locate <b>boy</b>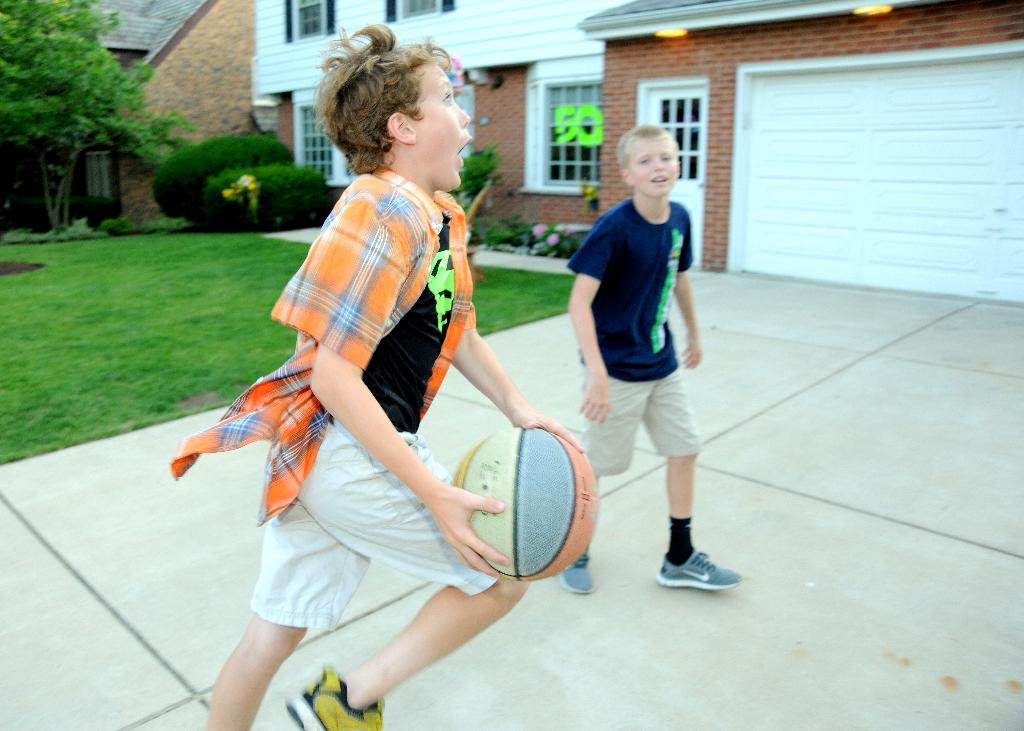
locate(169, 21, 589, 730)
